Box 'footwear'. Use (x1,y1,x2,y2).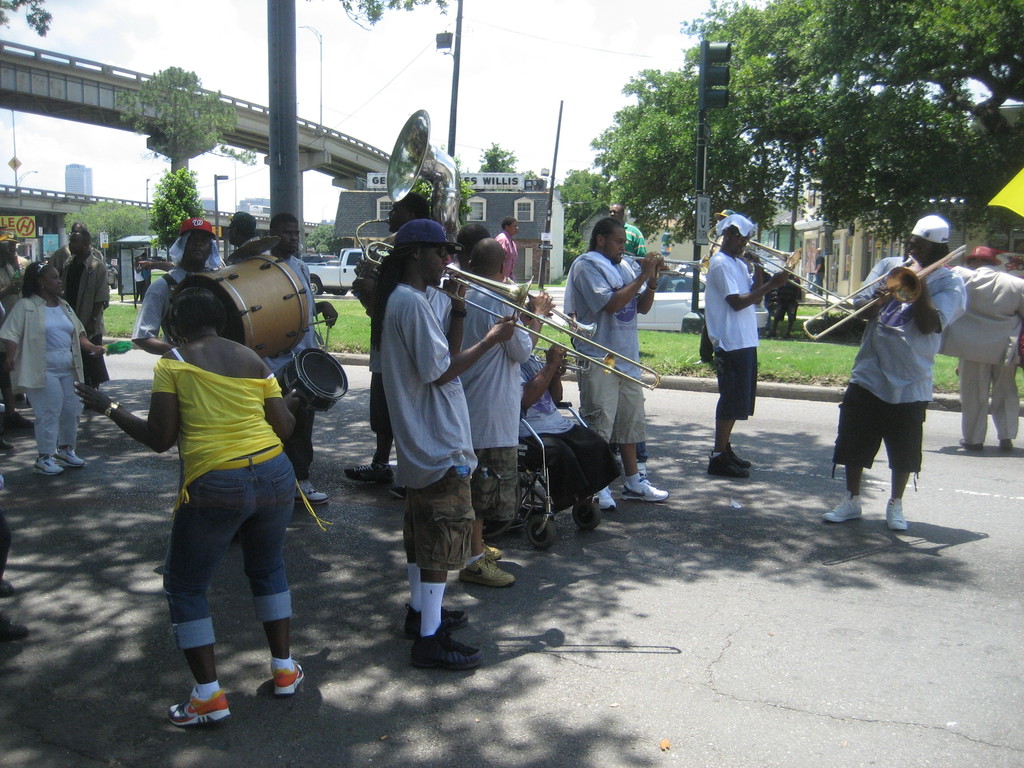
(597,487,616,515).
